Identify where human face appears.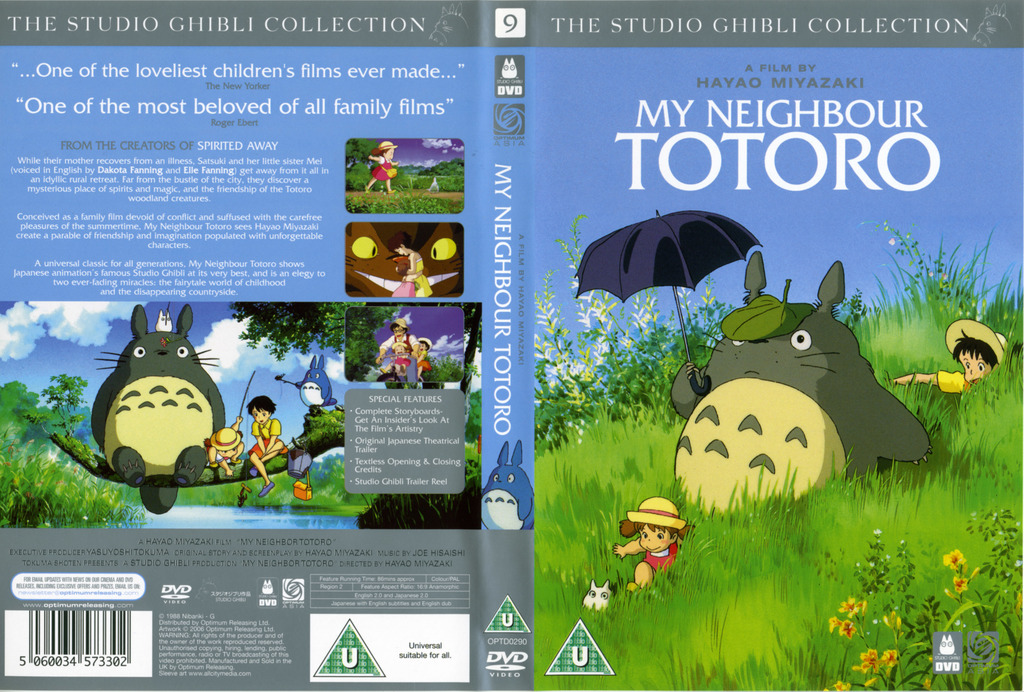
Appears at {"left": 955, "top": 346, "right": 996, "bottom": 390}.
